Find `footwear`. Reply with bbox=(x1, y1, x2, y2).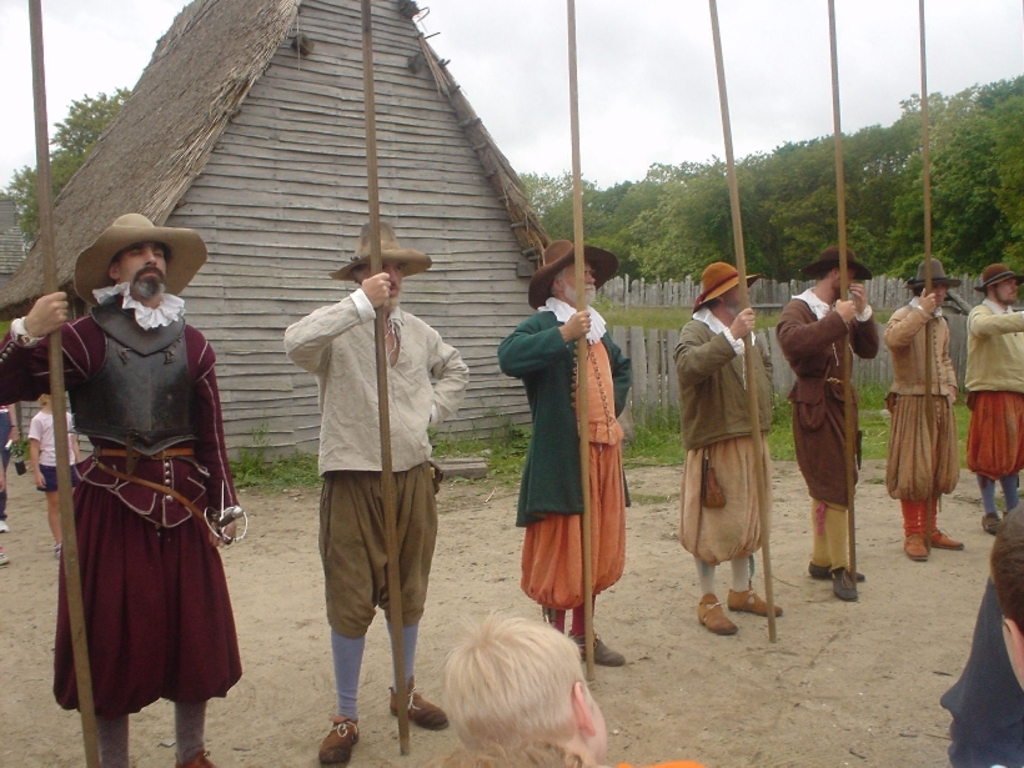
bbox=(832, 561, 858, 603).
